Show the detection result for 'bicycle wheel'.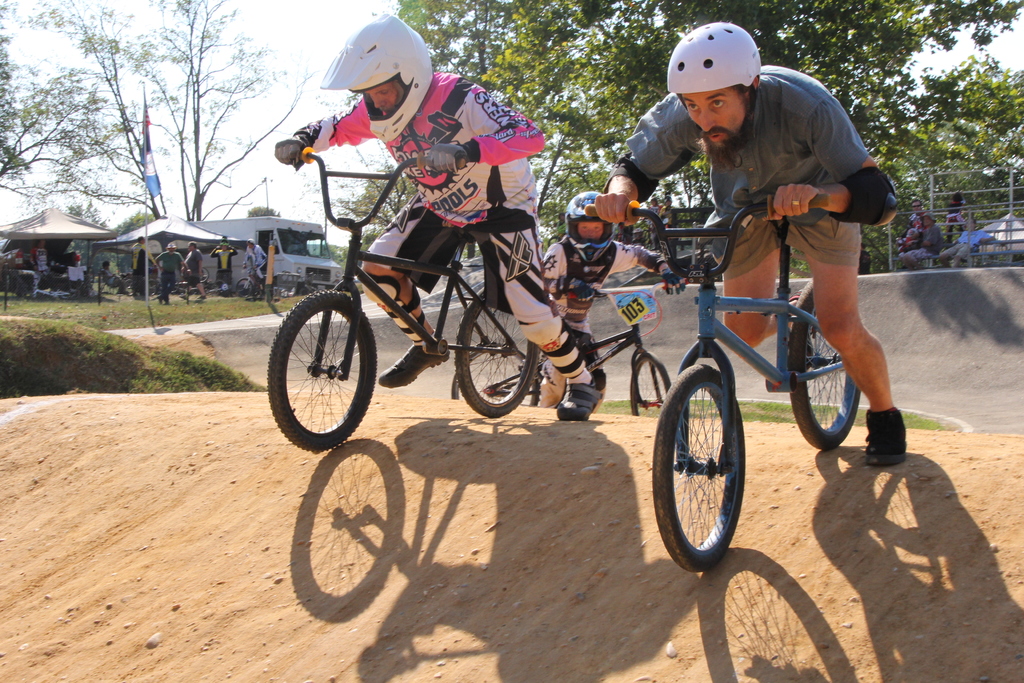
[451,341,539,404].
